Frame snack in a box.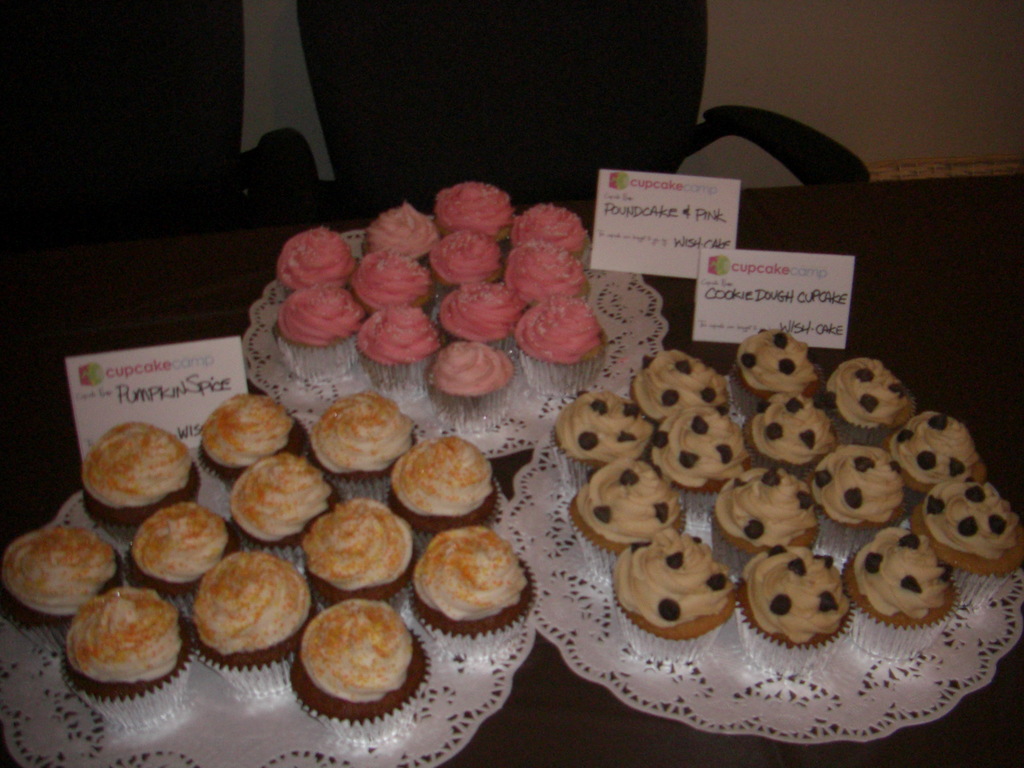
845/526/956/664.
